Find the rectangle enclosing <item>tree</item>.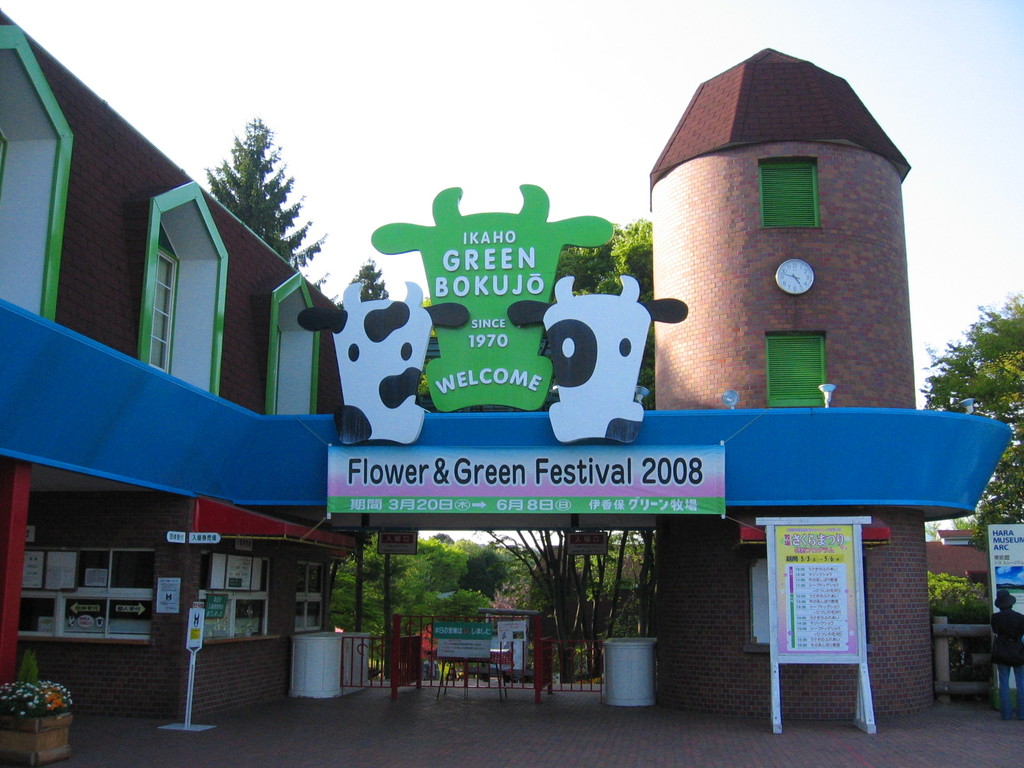
select_region(918, 292, 1023, 550).
